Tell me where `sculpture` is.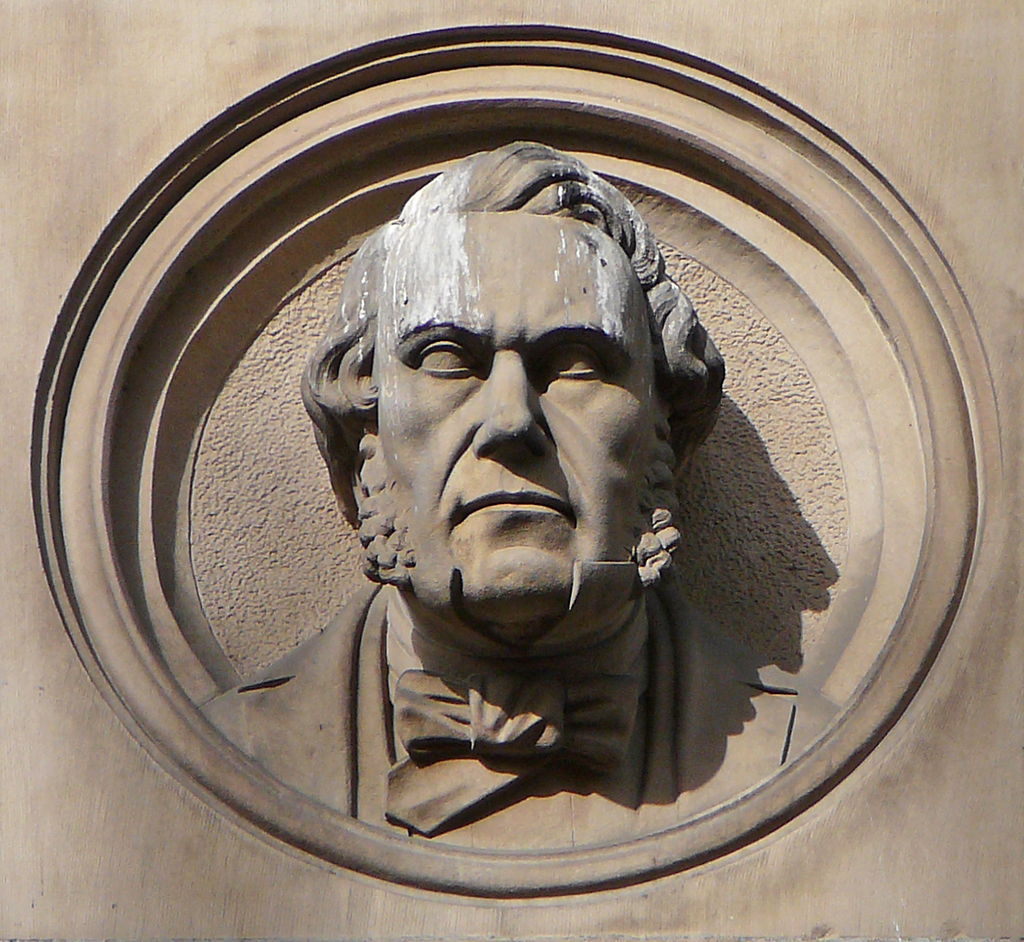
`sculpture` is at BBox(278, 151, 758, 810).
